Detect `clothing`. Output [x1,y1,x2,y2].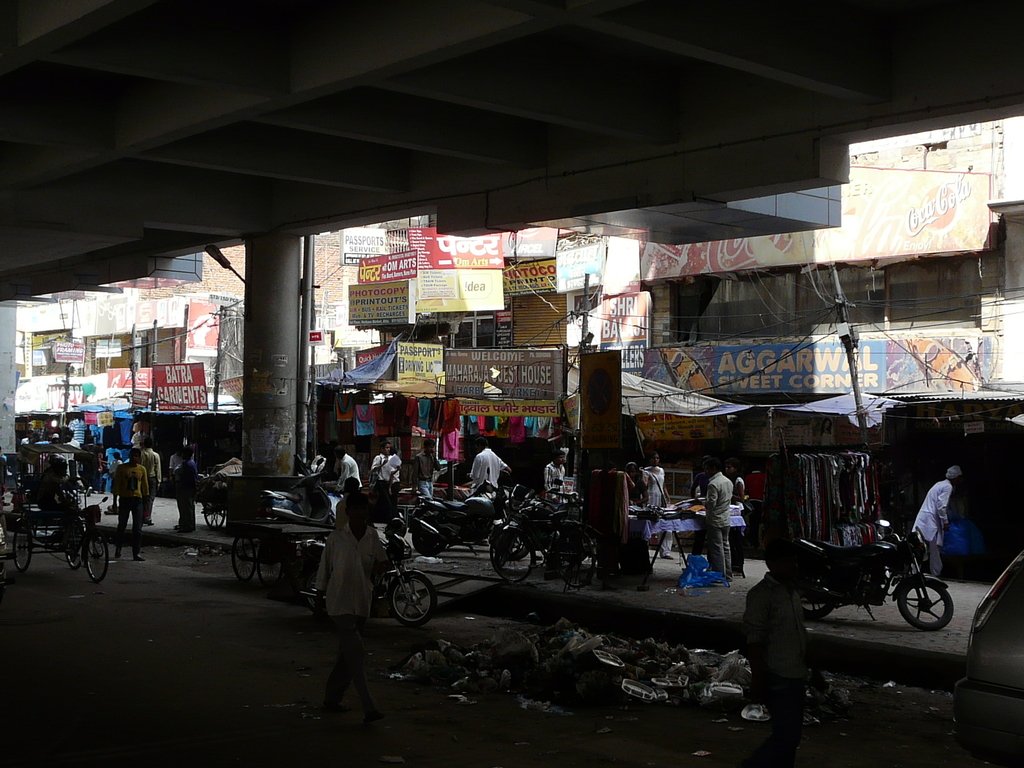
[317,524,388,700].
